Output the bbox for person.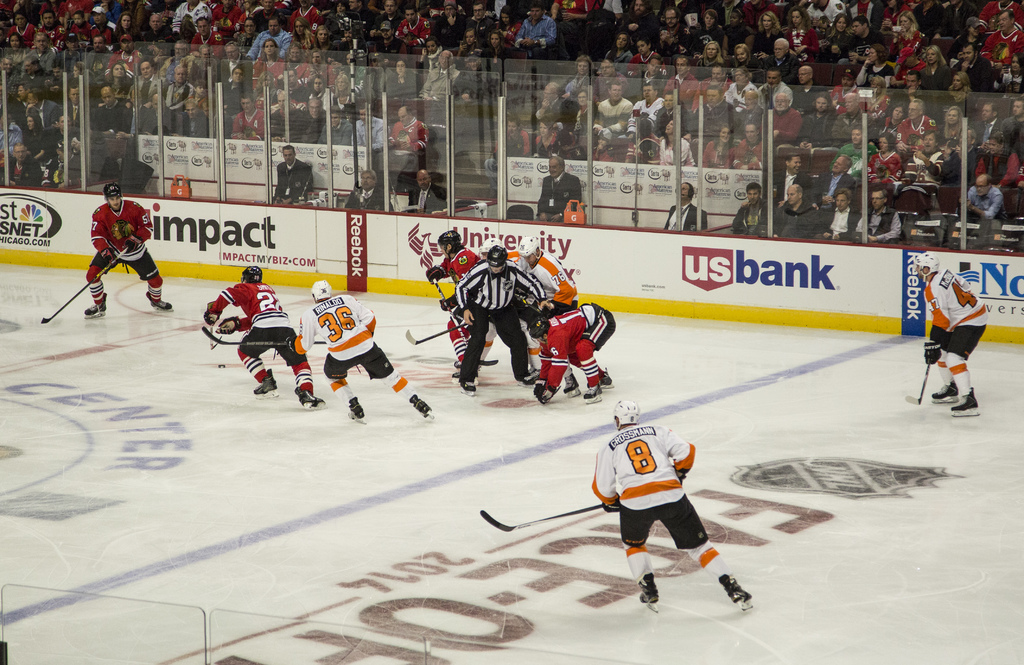
(524,238,582,303).
